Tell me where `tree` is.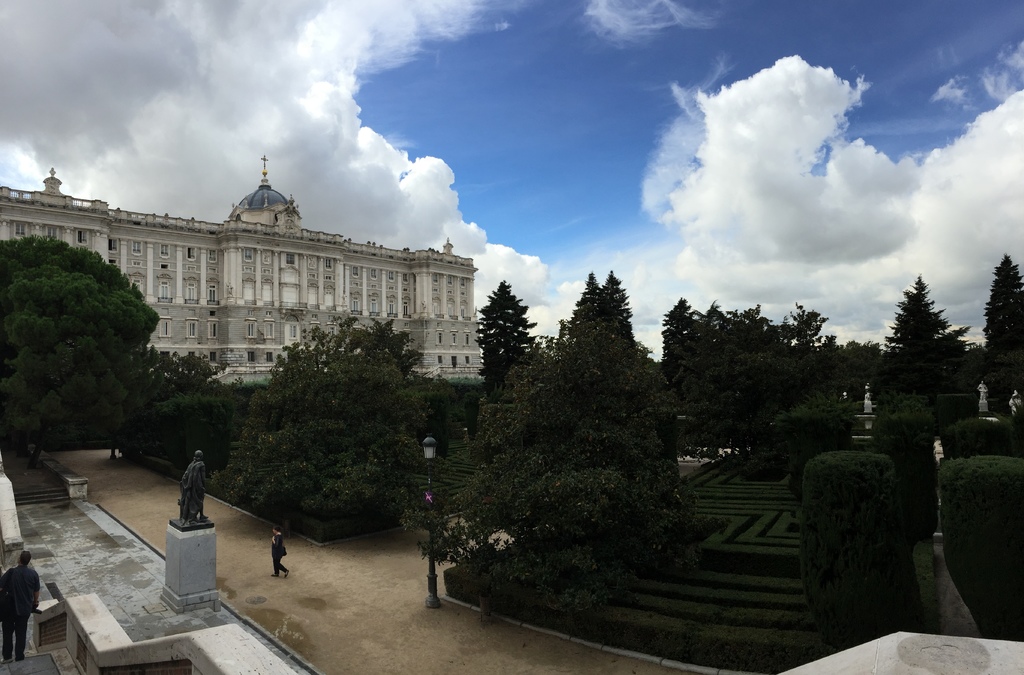
`tree` is at 465 252 692 606.
